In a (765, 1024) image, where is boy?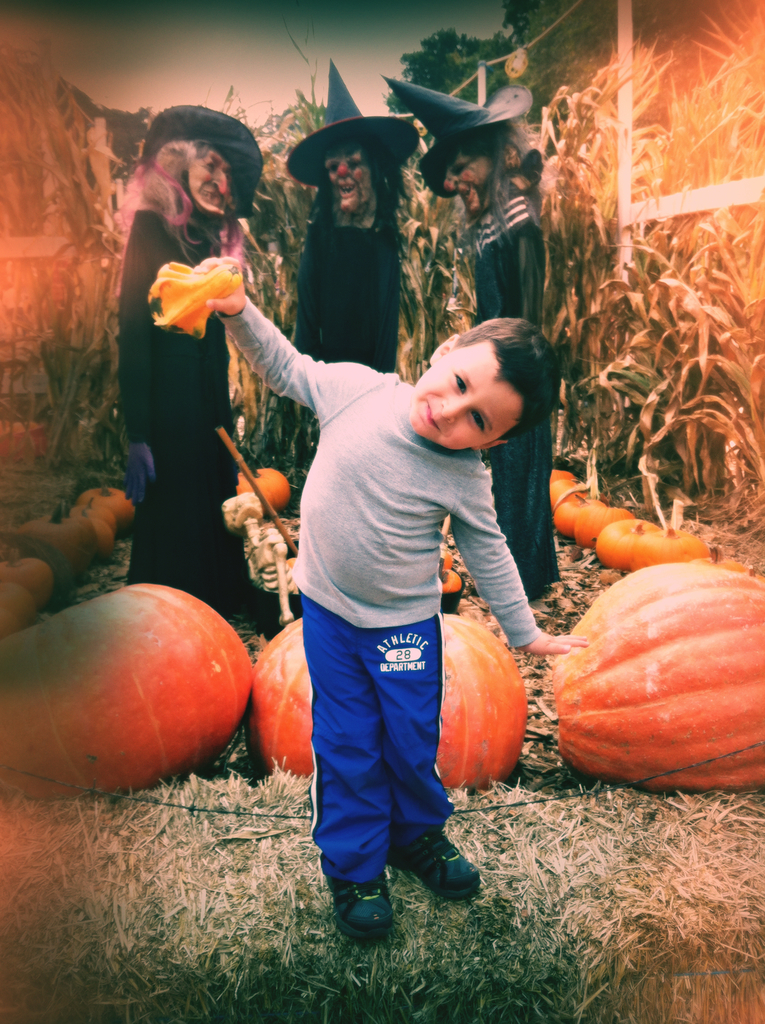
191 260 599 924.
